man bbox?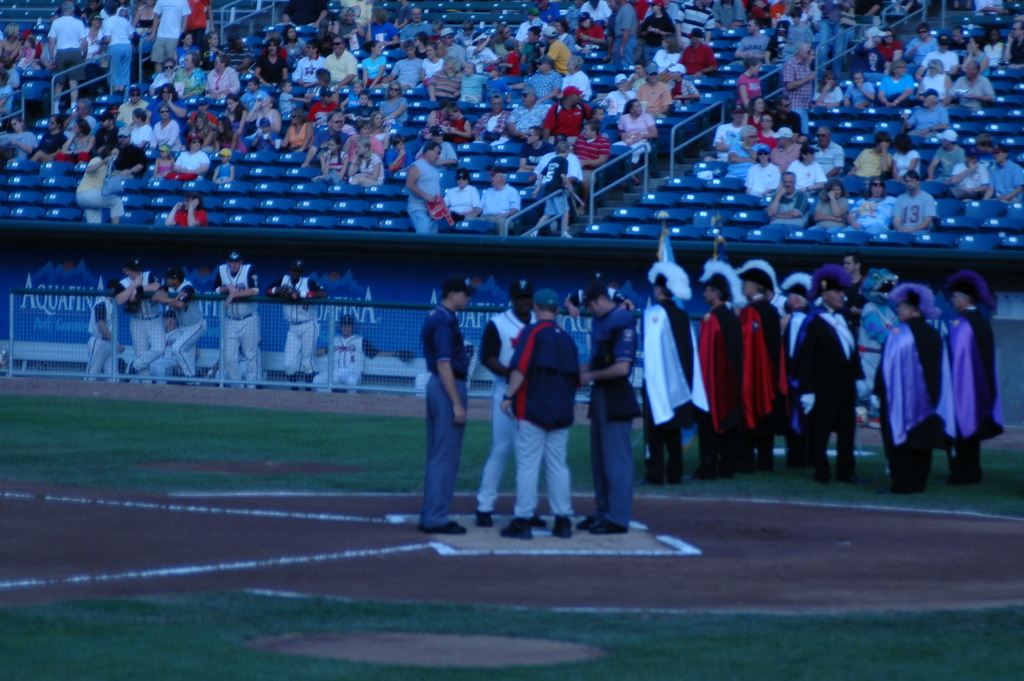
(x1=815, y1=121, x2=843, y2=168)
